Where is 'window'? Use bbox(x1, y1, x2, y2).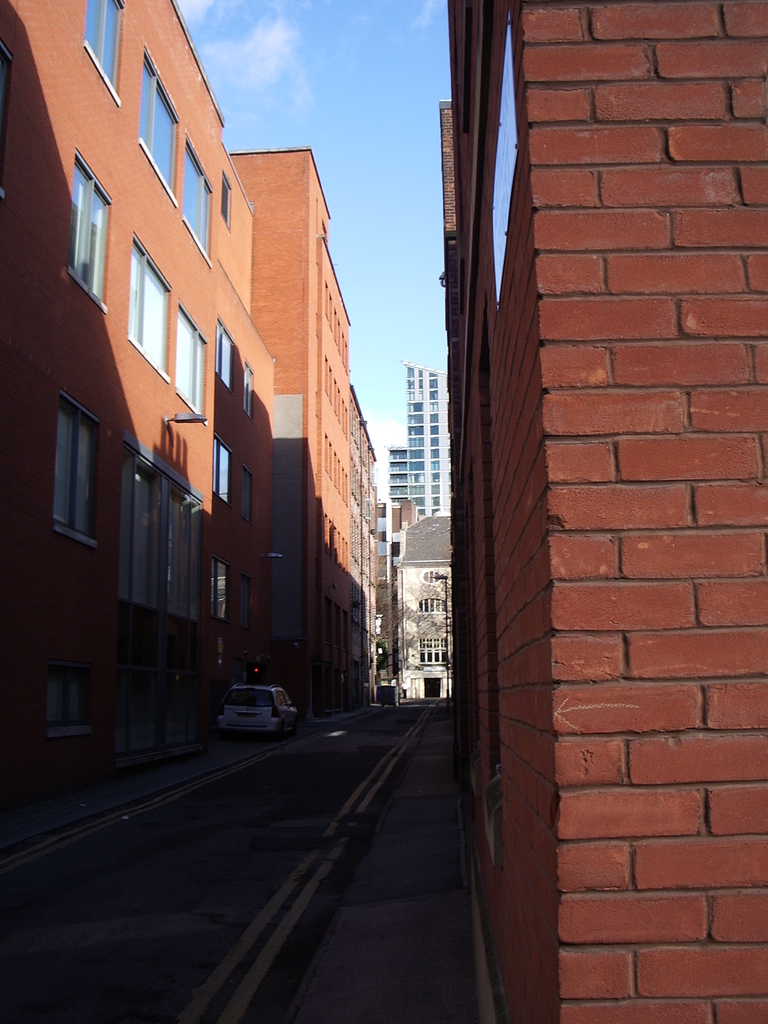
bbox(128, 239, 179, 380).
